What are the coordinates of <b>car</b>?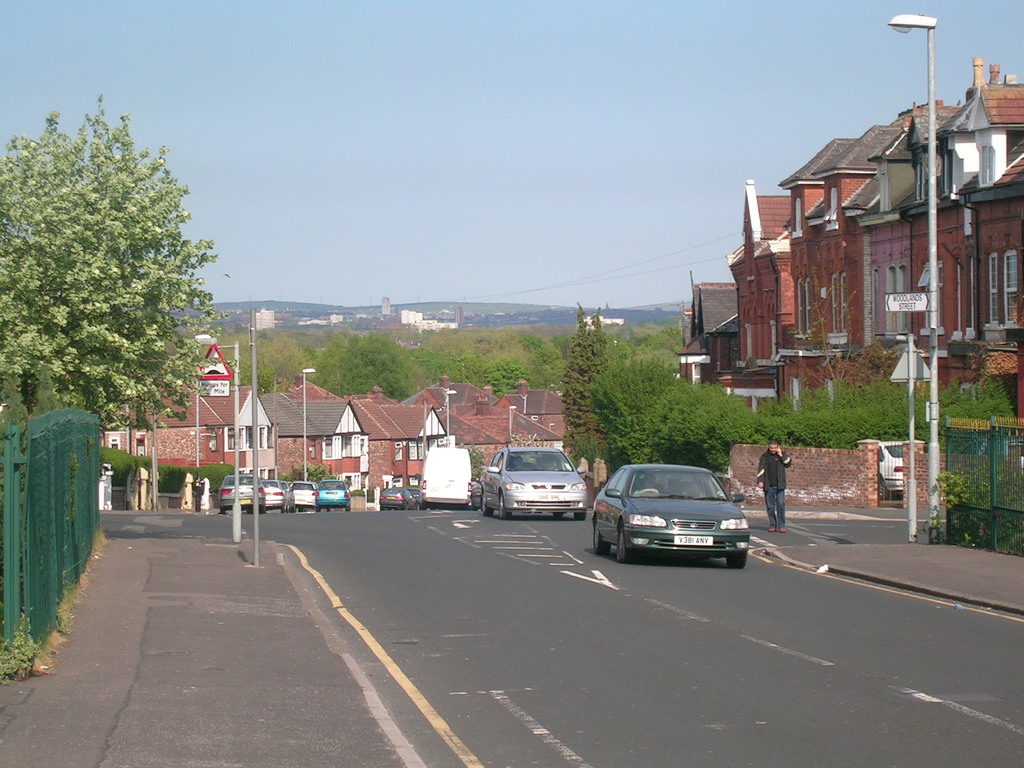
480, 445, 589, 516.
